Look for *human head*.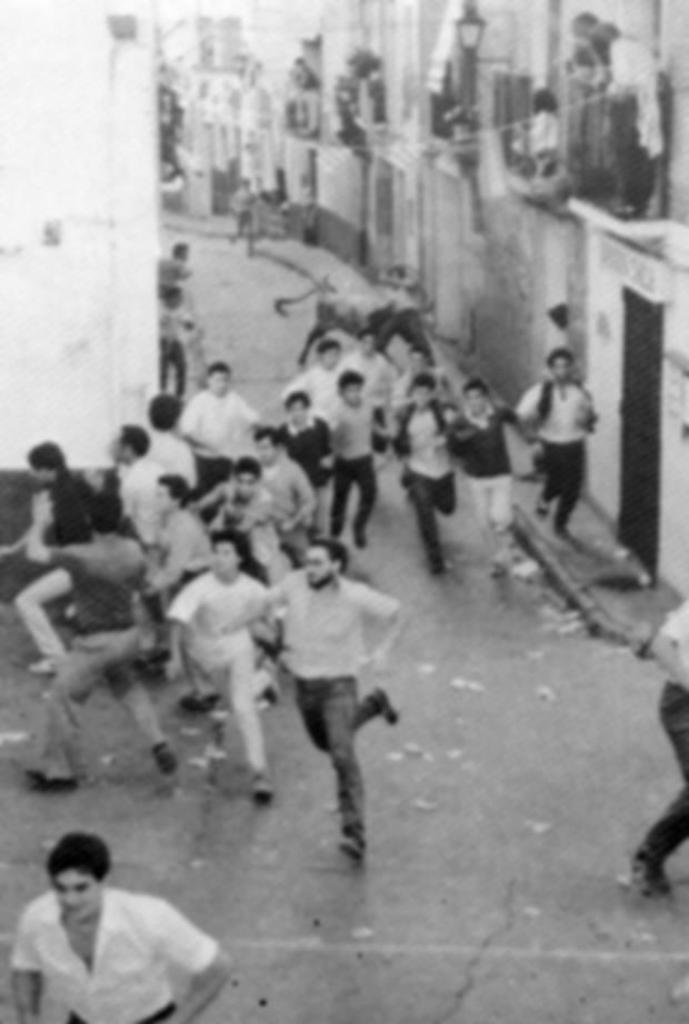
Found: (312,339,344,371).
